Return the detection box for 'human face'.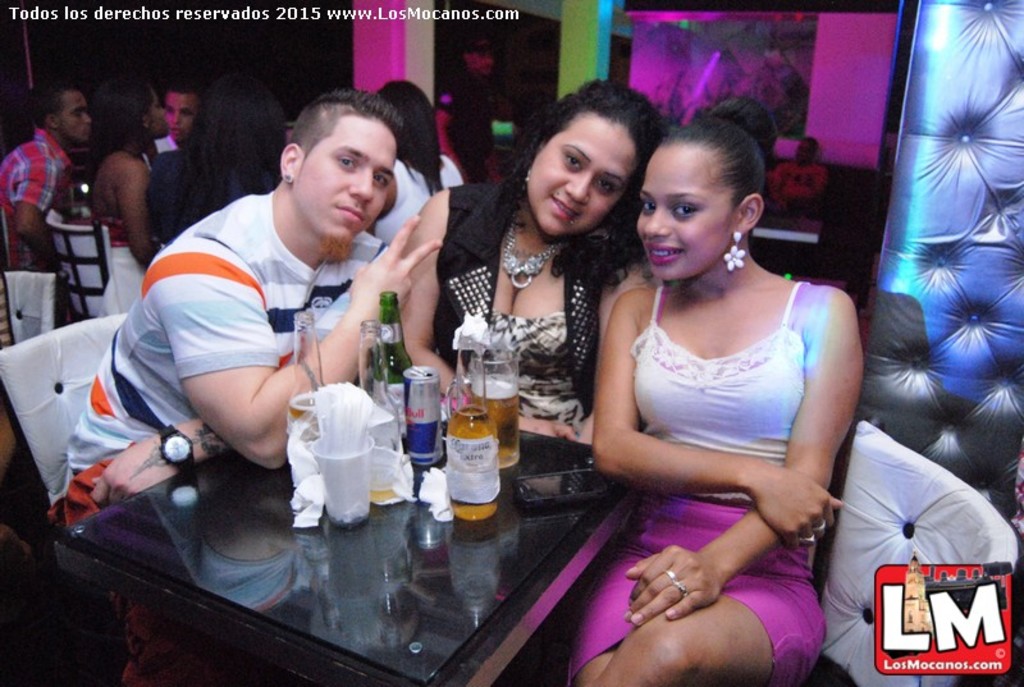
{"left": 291, "top": 114, "right": 397, "bottom": 244}.
